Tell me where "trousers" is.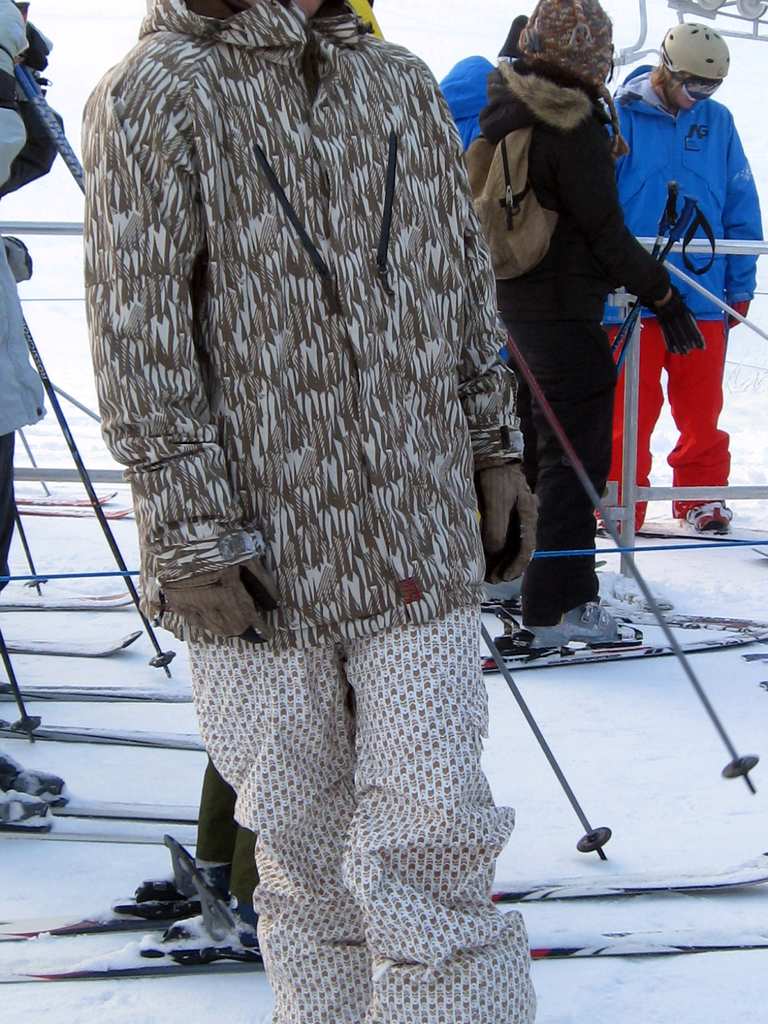
"trousers" is at pyautogui.locateOnScreen(606, 309, 734, 536).
